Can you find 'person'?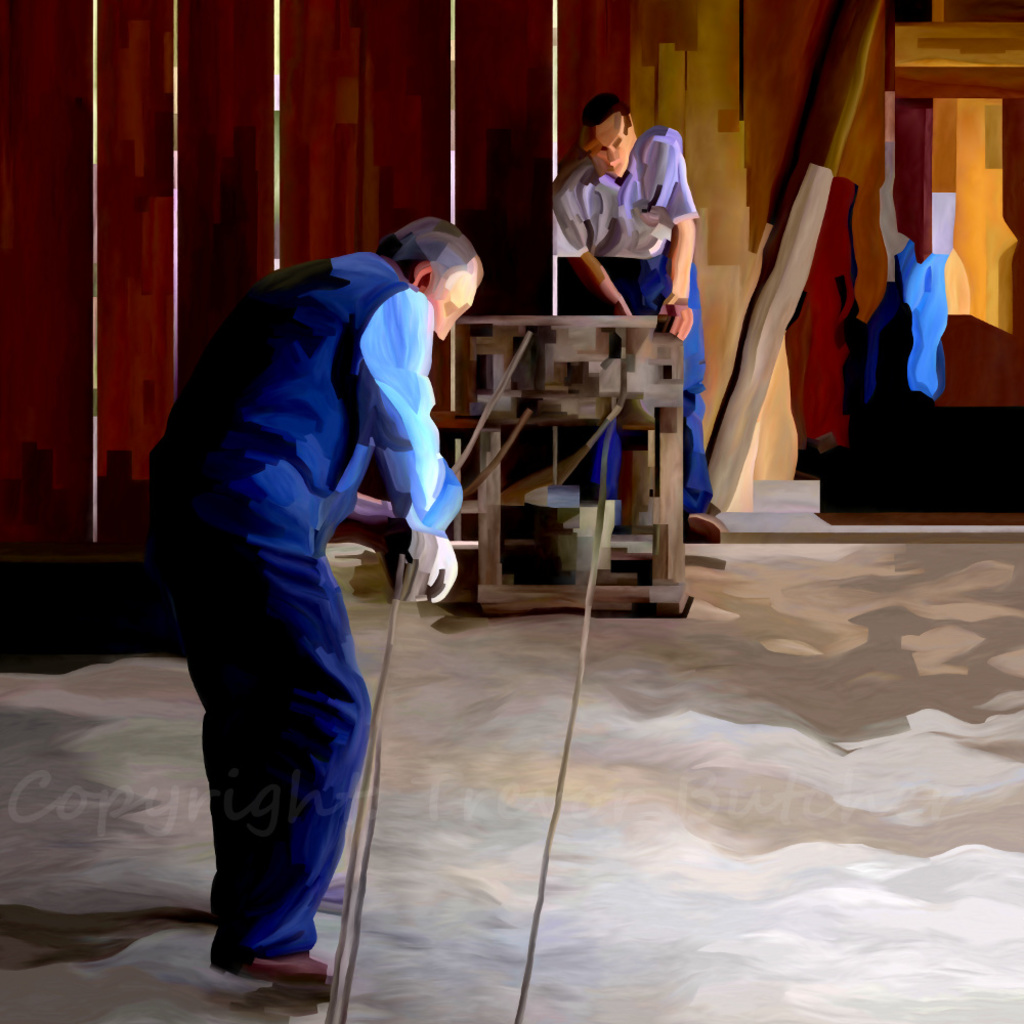
Yes, bounding box: 545:91:714:537.
